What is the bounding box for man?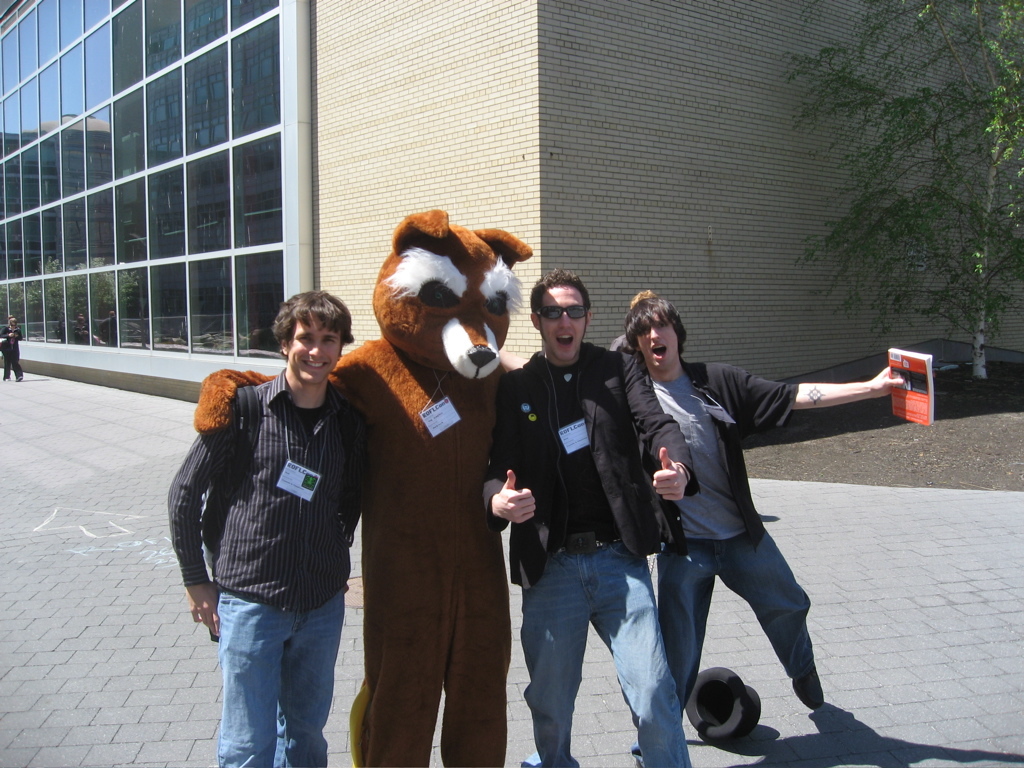
bbox(0, 316, 25, 383).
